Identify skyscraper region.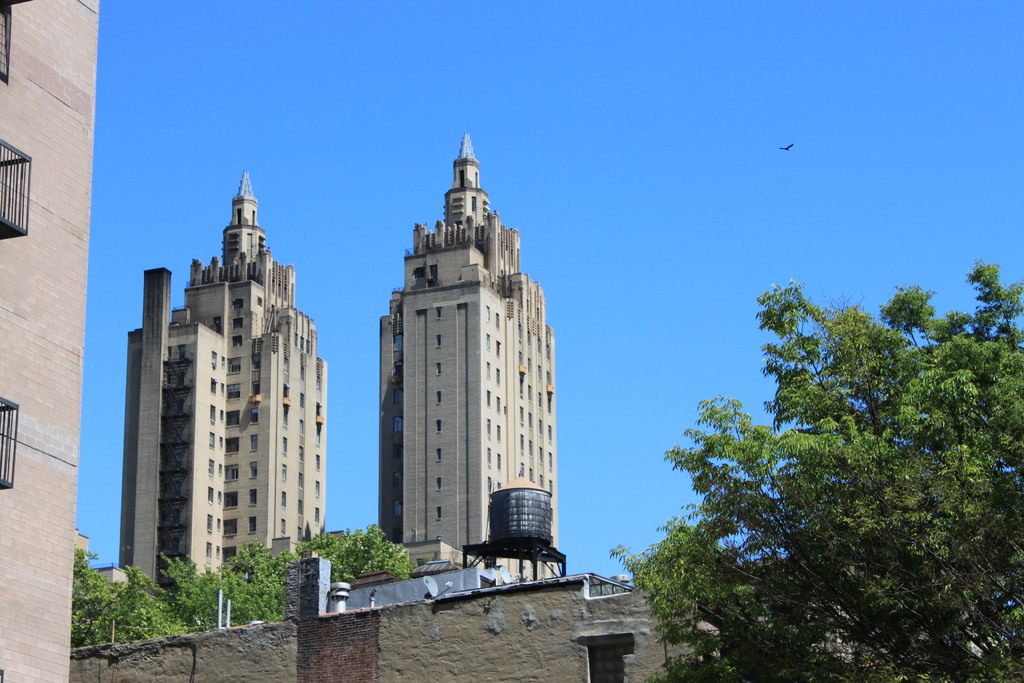
Region: 100:187:335:608.
